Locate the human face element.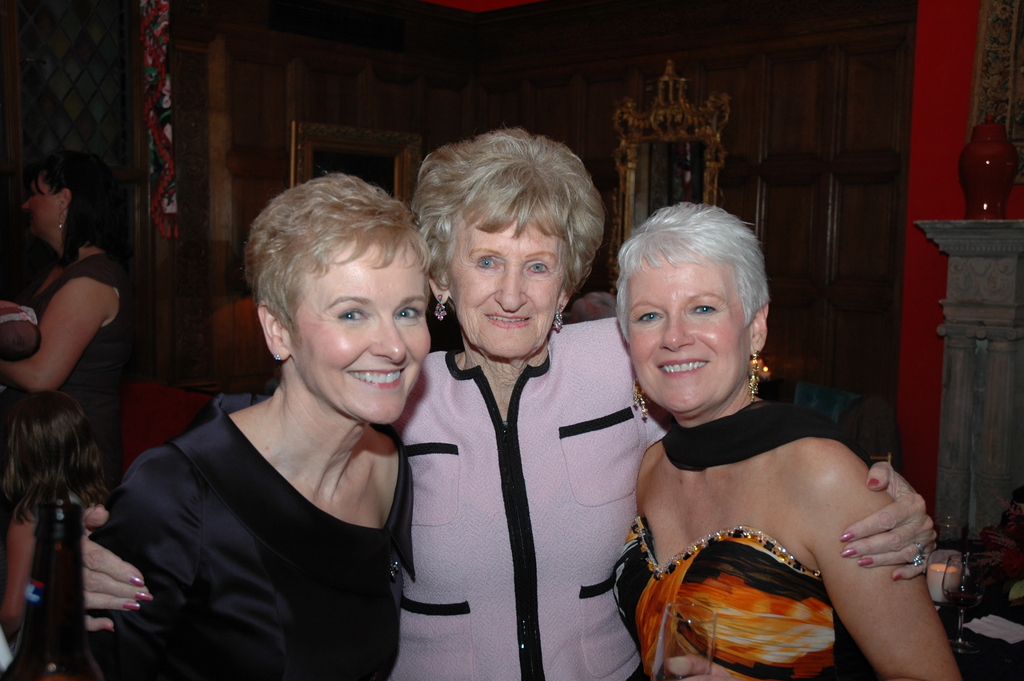
Element bbox: <box>631,249,750,408</box>.
